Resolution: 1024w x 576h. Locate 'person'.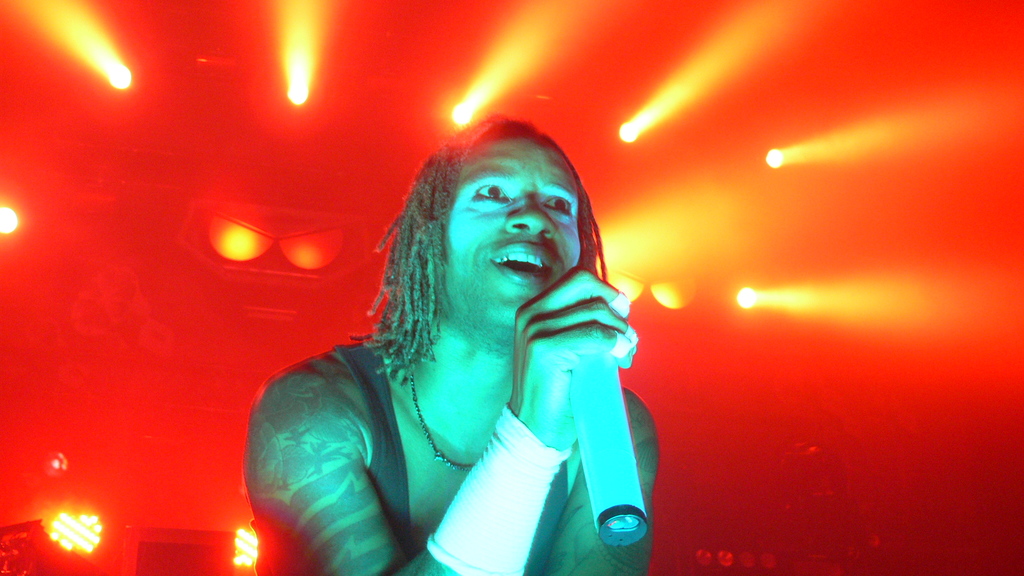
246,124,653,575.
